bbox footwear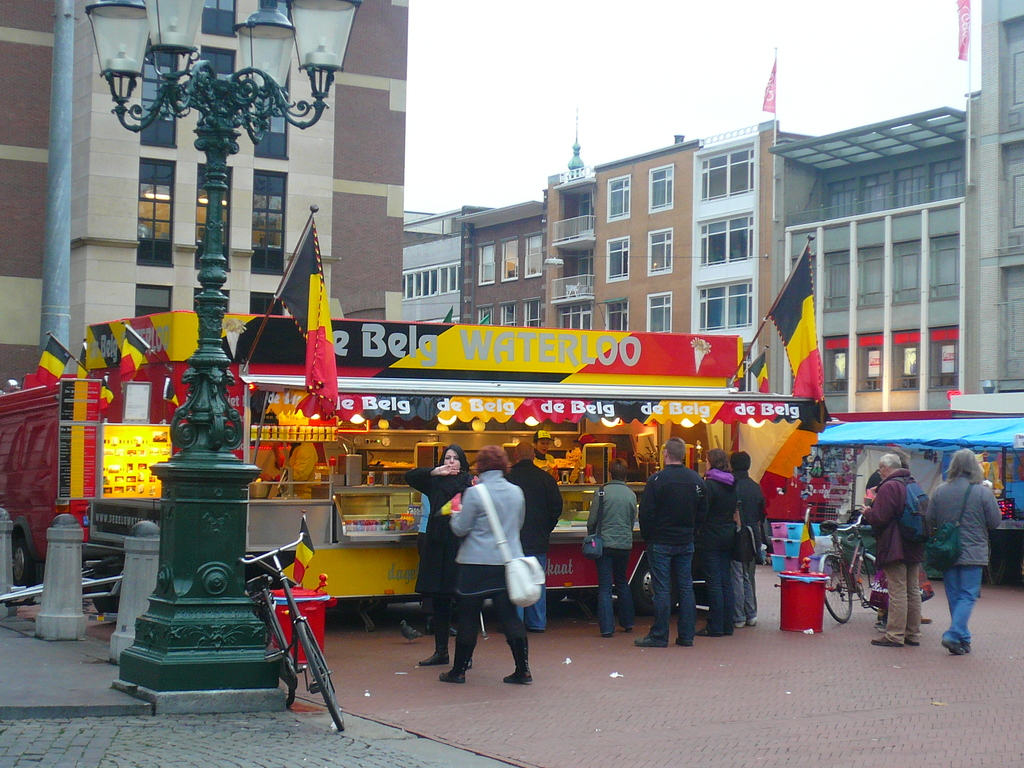
bbox(724, 633, 732, 641)
